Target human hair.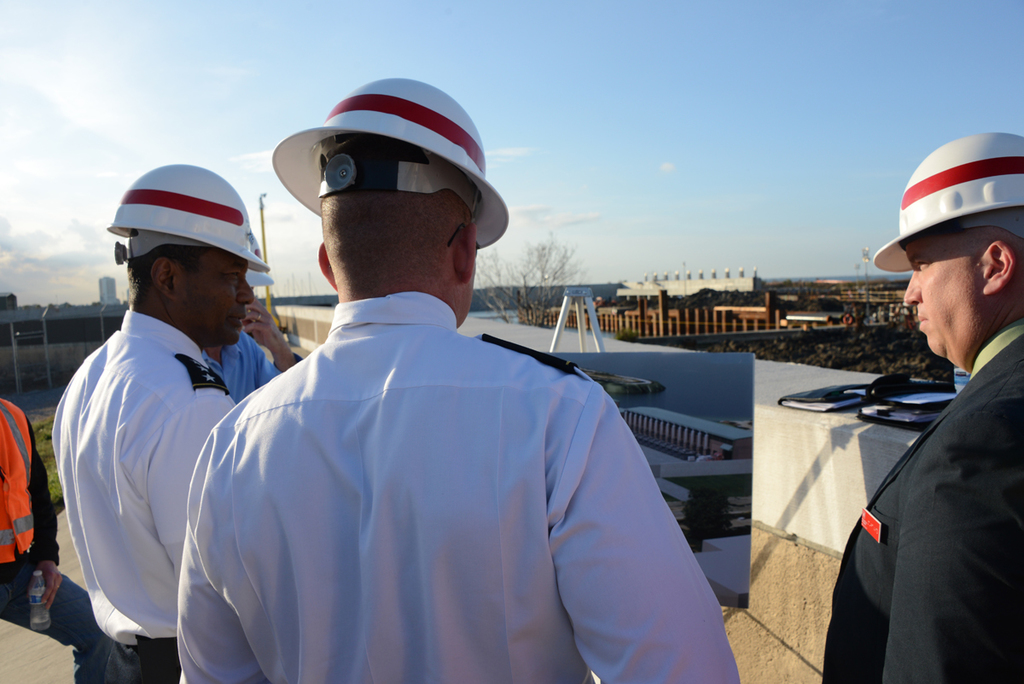
Target region: l=313, t=132, r=485, b=303.
